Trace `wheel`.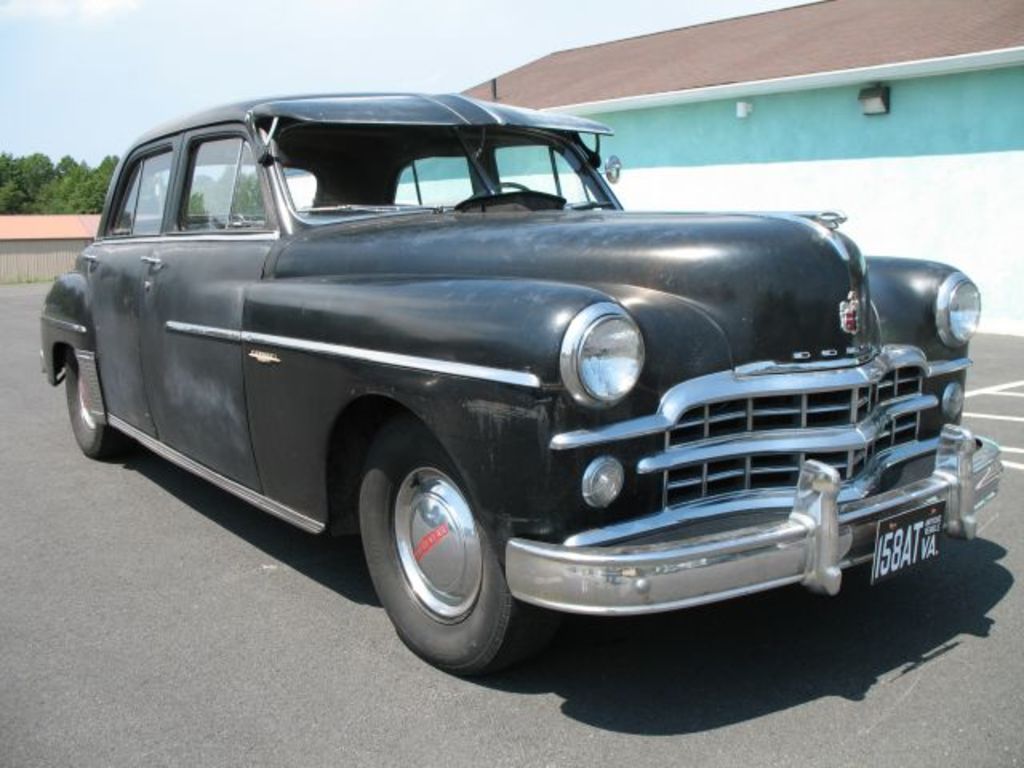
Traced to <region>70, 352, 133, 458</region>.
